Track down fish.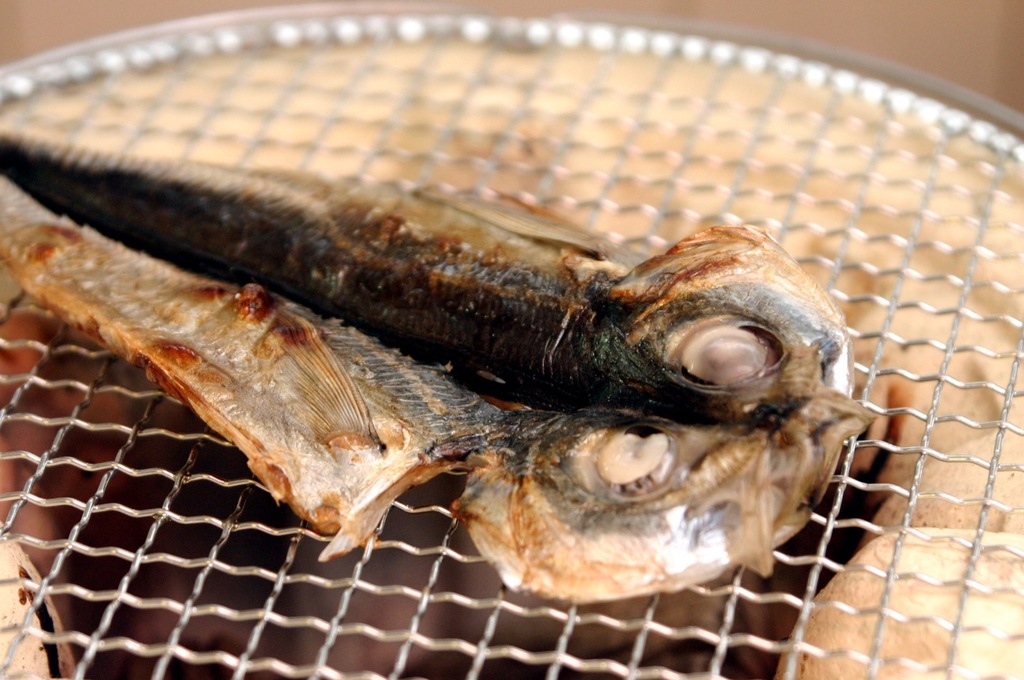
Tracked to box(0, 120, 841, 435).
